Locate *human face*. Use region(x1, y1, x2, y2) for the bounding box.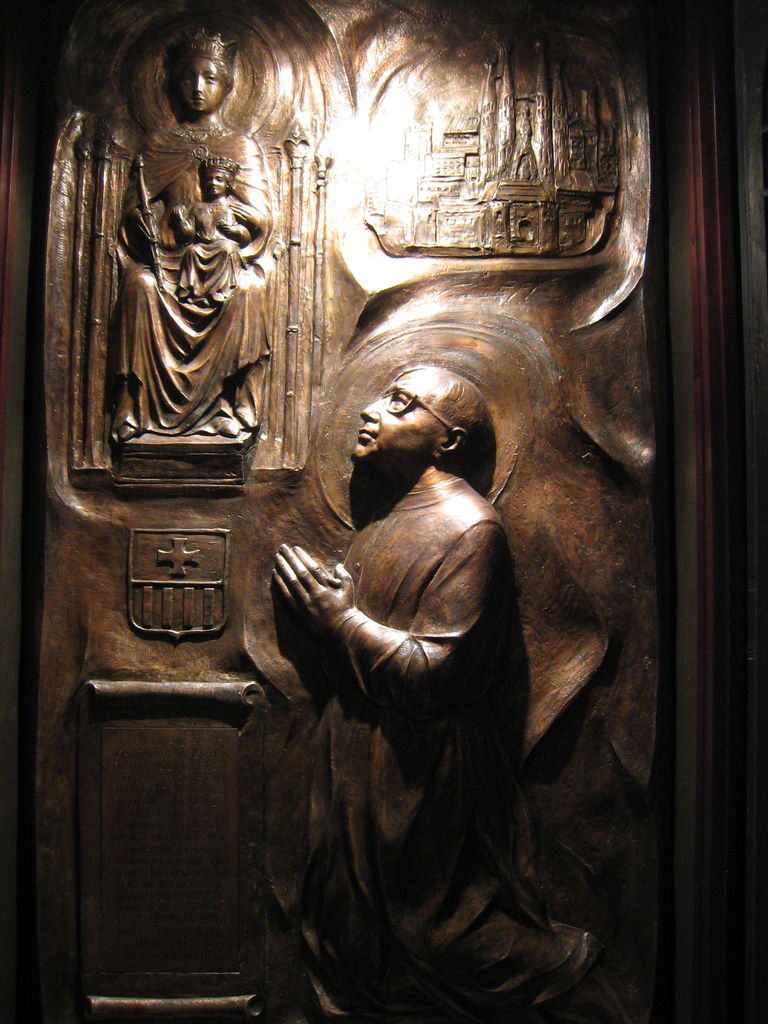
region(205, 170, 222, 196).
